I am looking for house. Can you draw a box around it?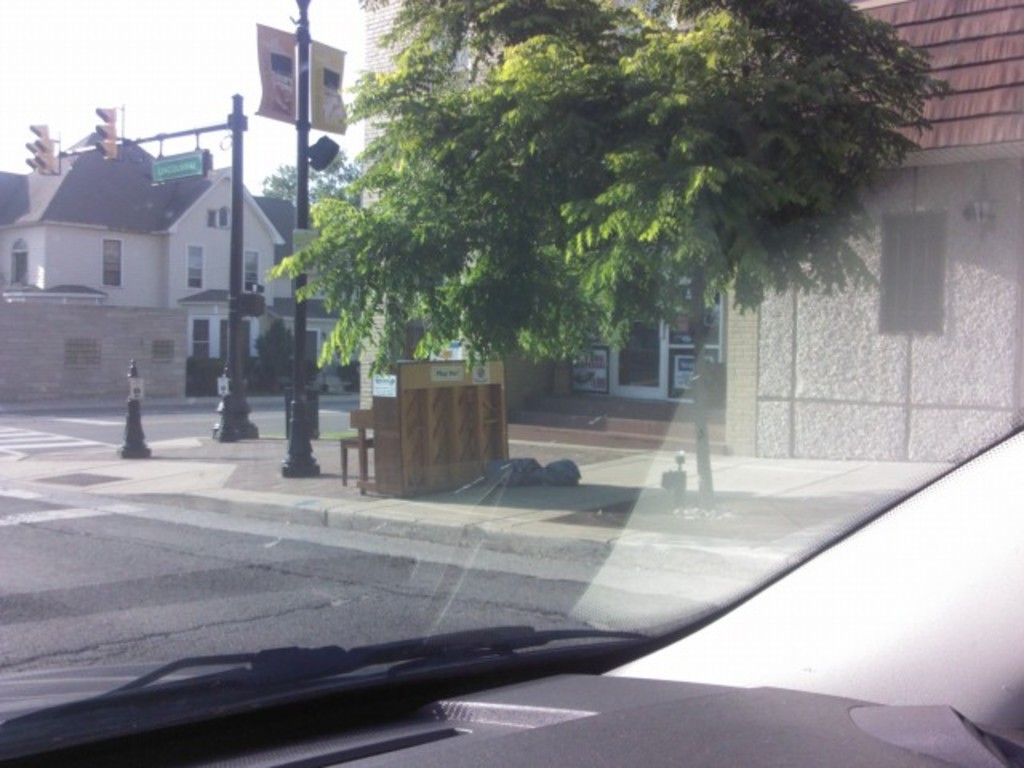
Sure, the bounding box is detection(29, 91, 362, 421).
